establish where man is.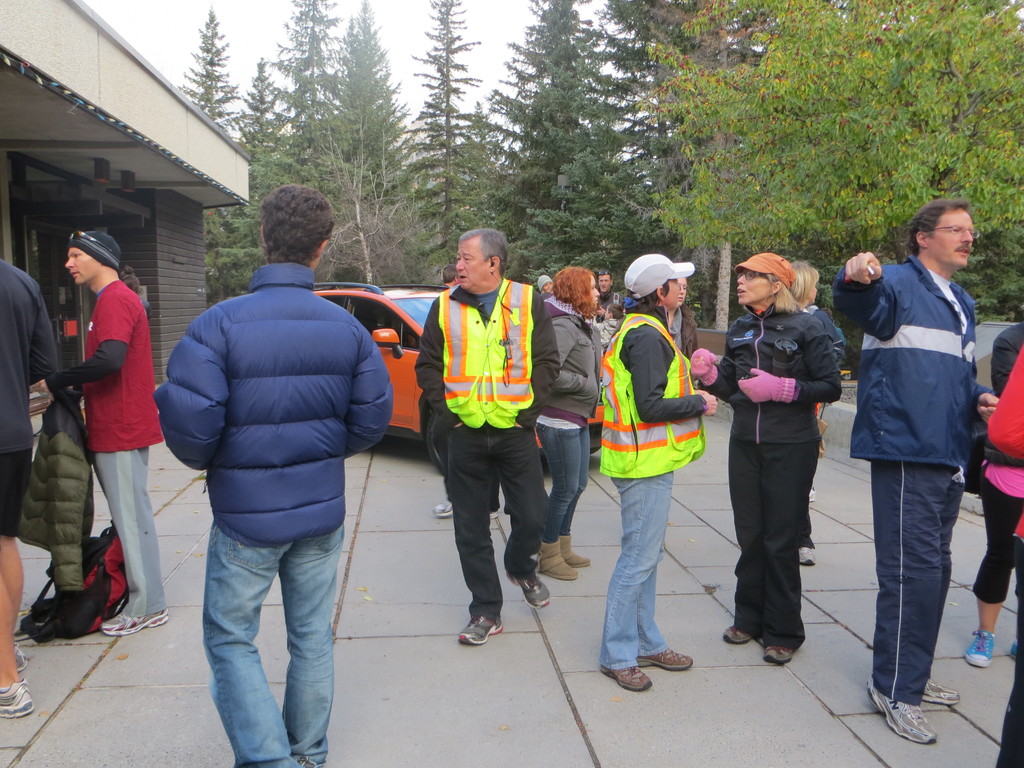
Established at left=412, top=223, right=559, bottom=646.
